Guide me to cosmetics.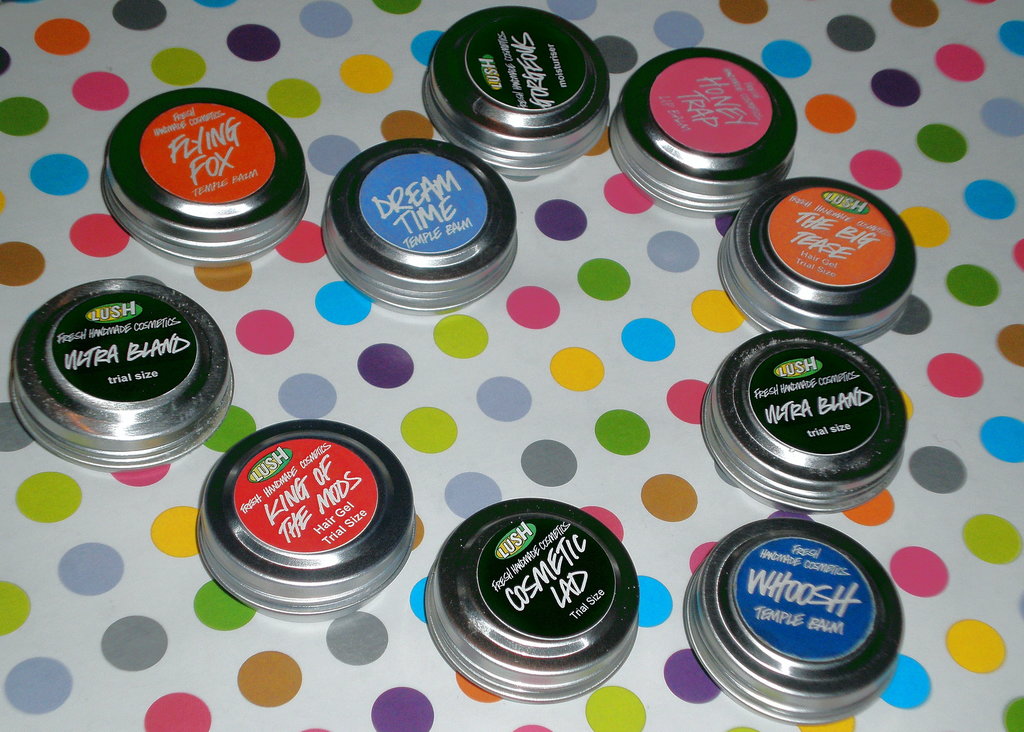
Guidance: left=424, top=6, right=611, bottom=175.
